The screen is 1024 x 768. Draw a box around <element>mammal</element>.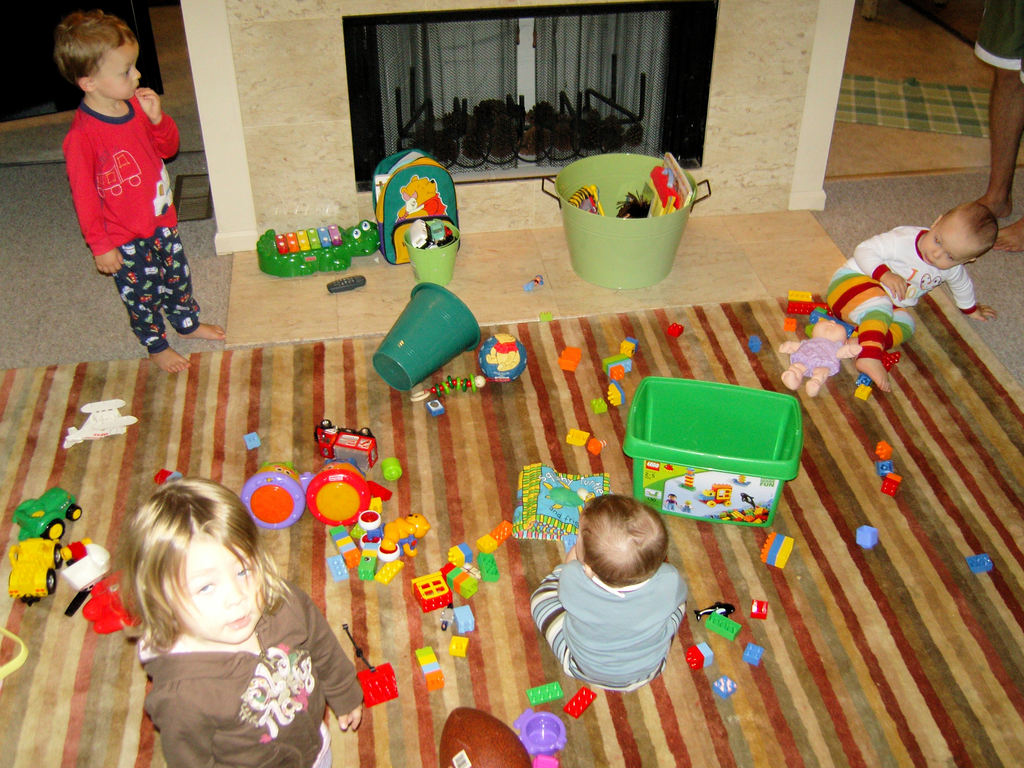
BBox(964, 0, 1023, 244).
